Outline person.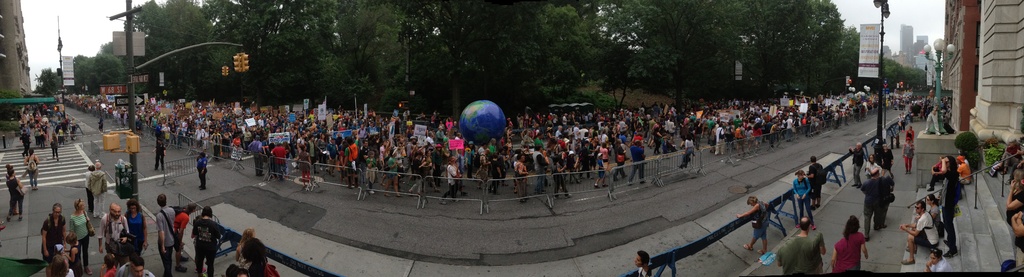
Outline: select_region(716, 121, 725, 155).
